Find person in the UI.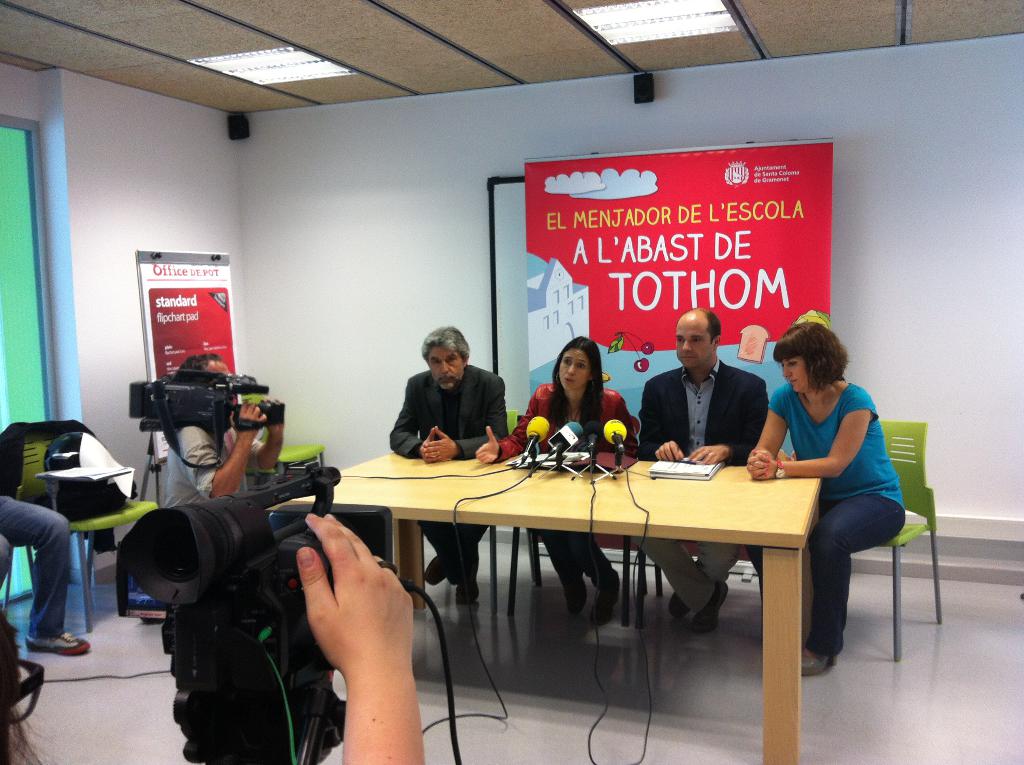
UI element at <region>385, 325, 515, 600</region>.
